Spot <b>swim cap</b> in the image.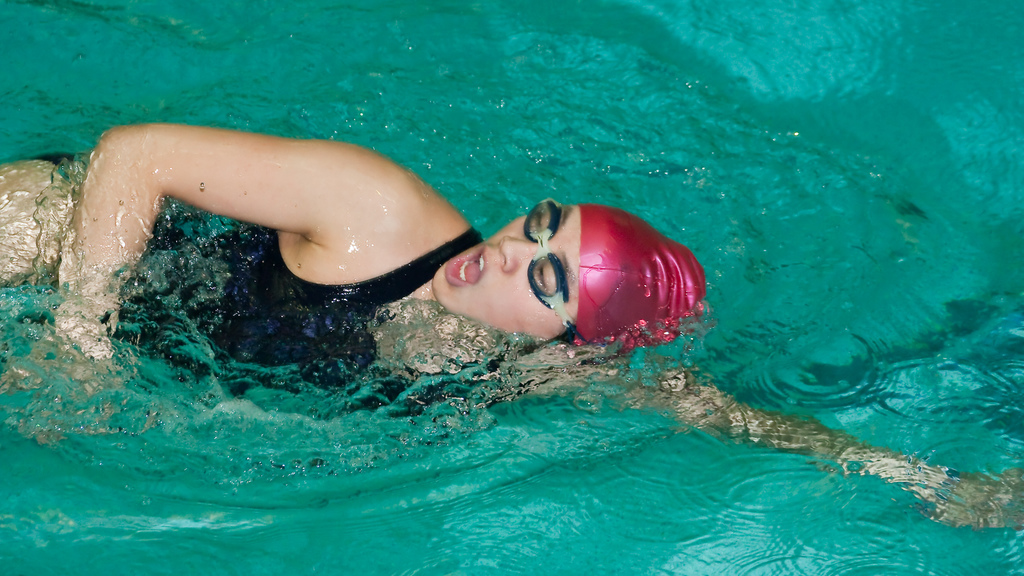
<b>swim cap</b> found at bbox(574, 204, 708, 354).
